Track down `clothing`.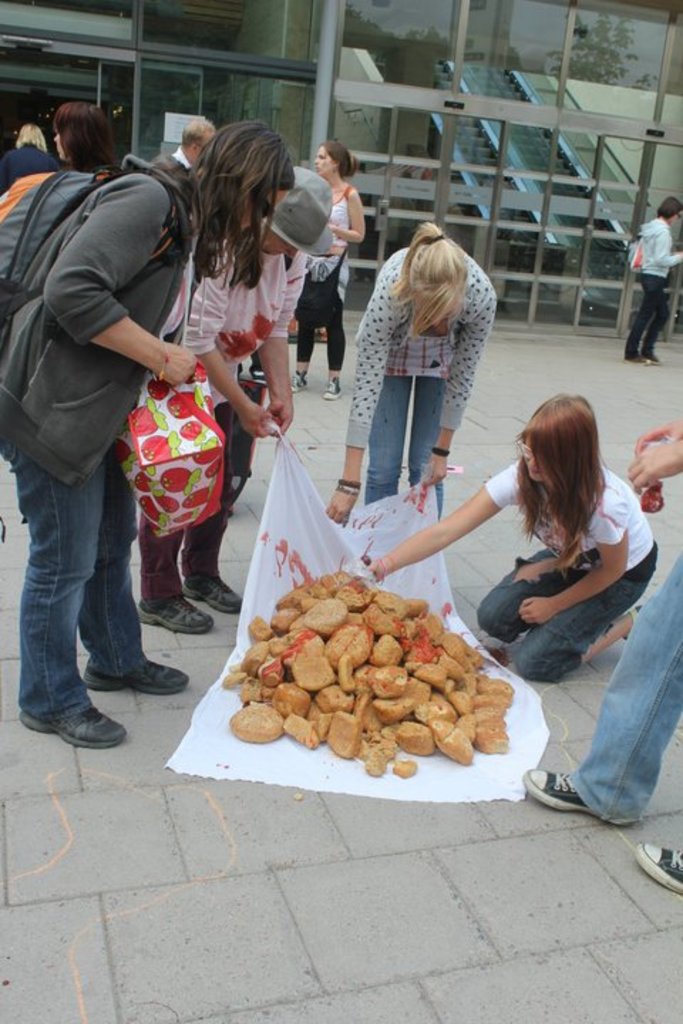
Tracked to crop(571, 550, 682, 825).
